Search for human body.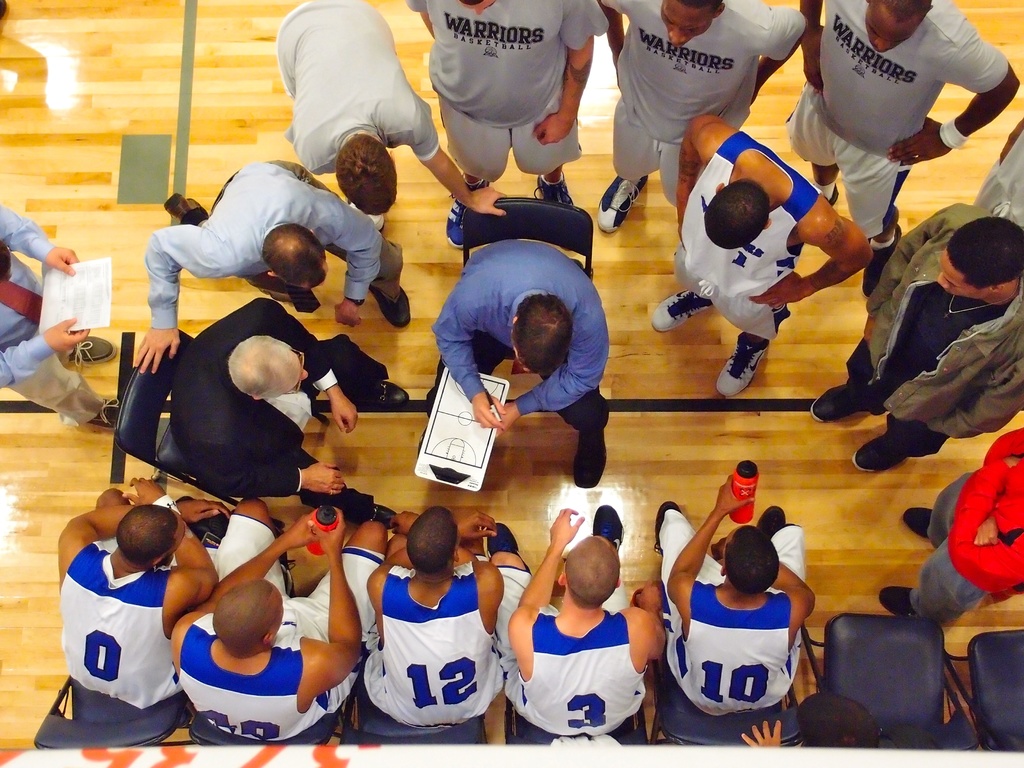
Found at (877, 427, 1023, 621).
